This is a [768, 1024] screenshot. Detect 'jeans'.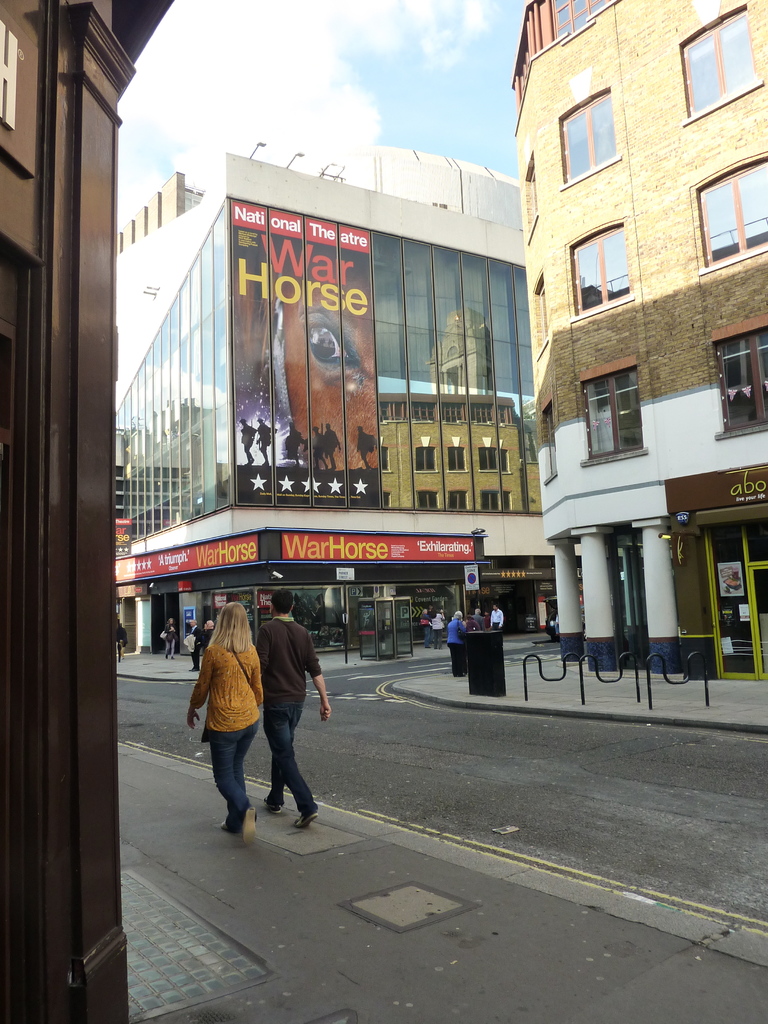
[261, 707, 317, 812].
